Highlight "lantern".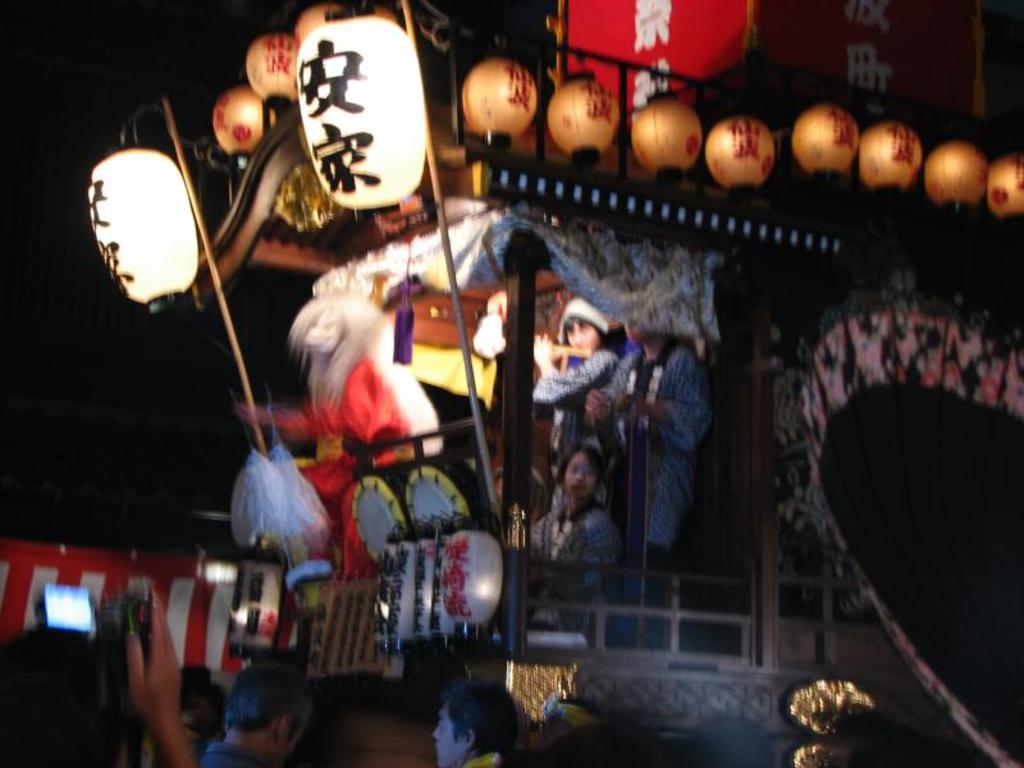
Highlighted region: x1=296 y1=1 x2=396 y2=36.
